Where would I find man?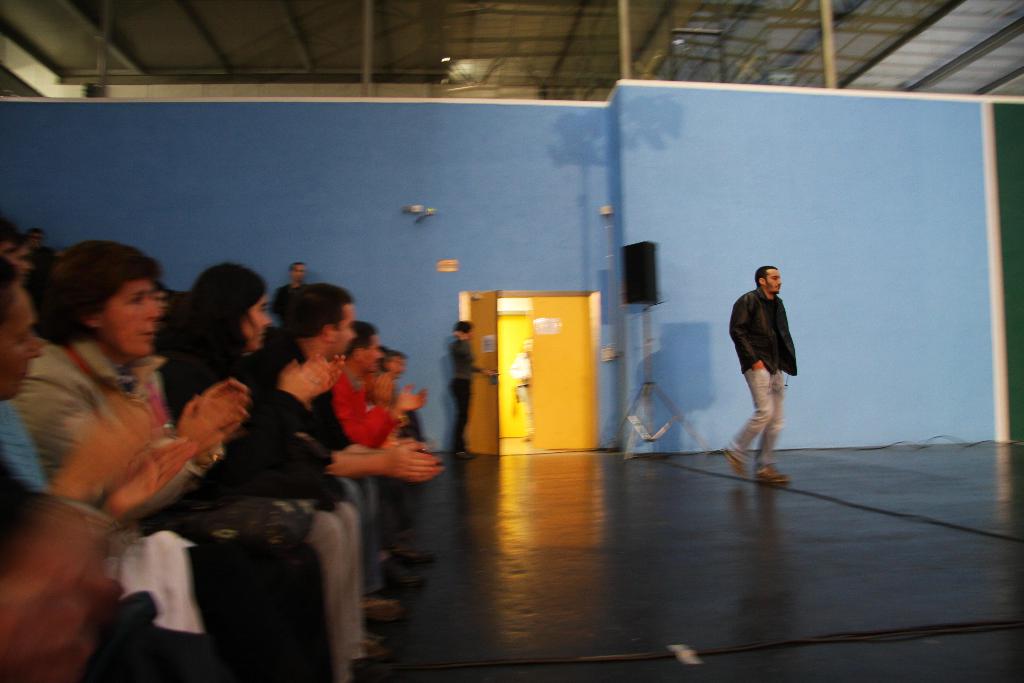
At select_region(730, 243, 815, 479).
